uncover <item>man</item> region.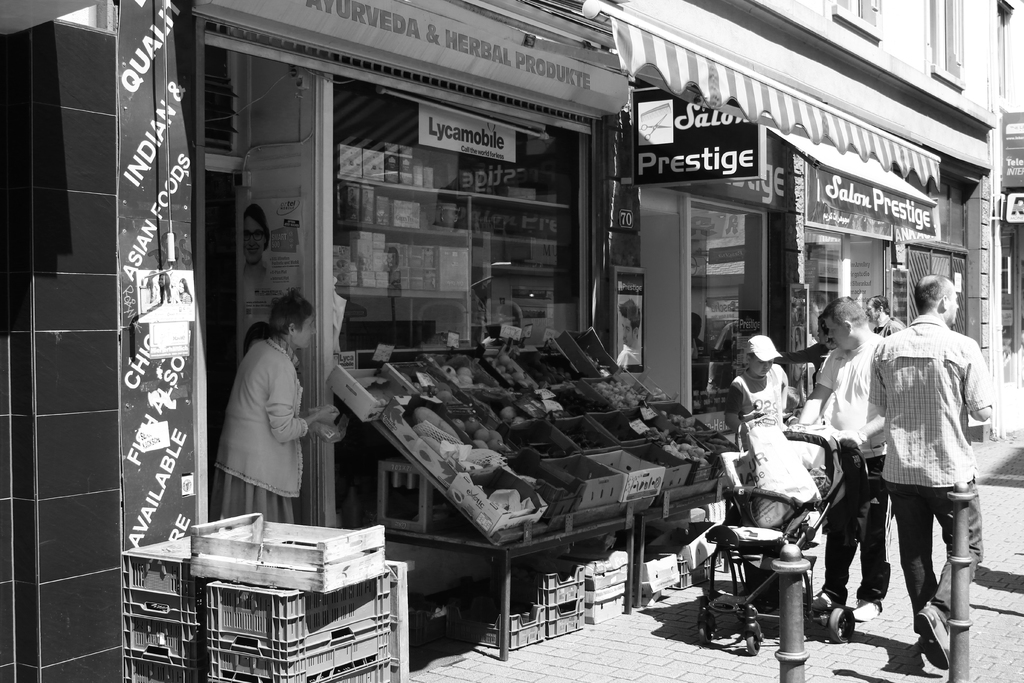
Uncovered: [left=785, top=294, right=886, bottom=620].
